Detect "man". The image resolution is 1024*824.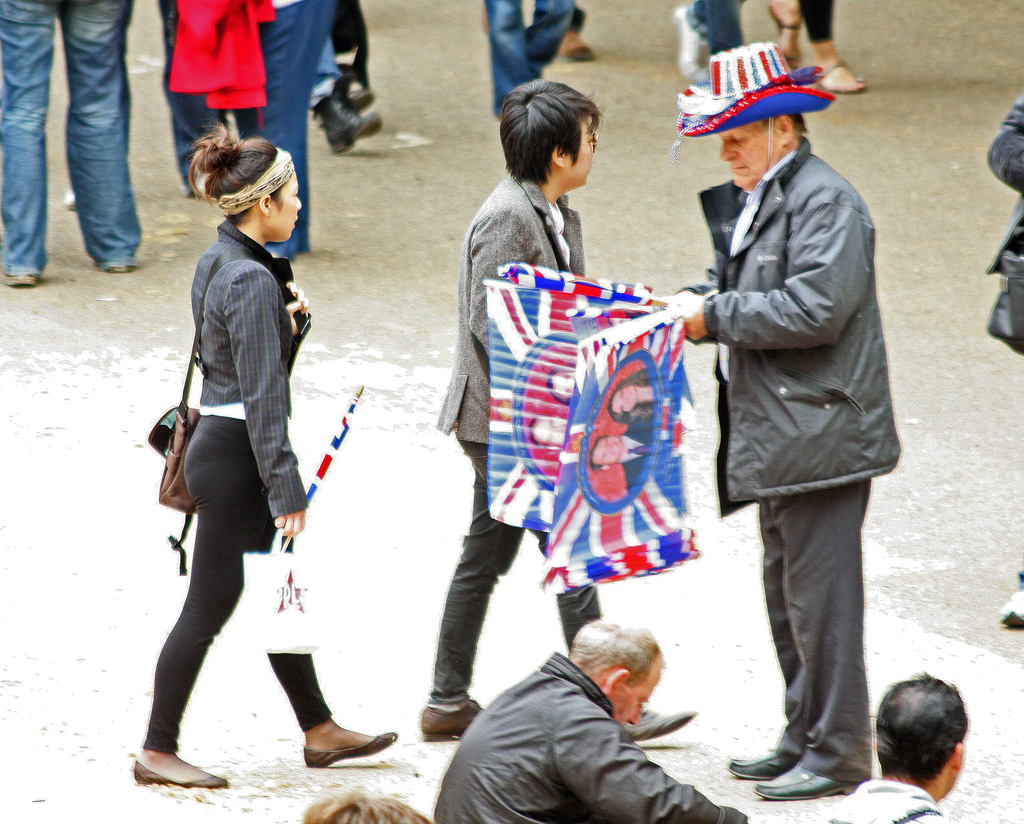
<box>419,85,704,736</box>.
